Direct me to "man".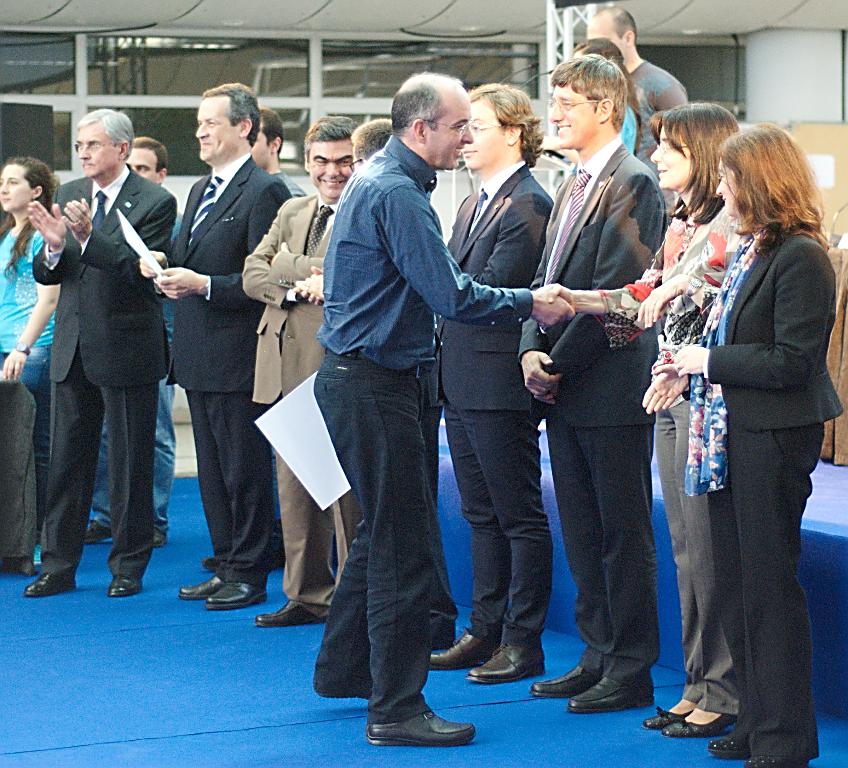
Direction: (515, 55, 666, 714).
